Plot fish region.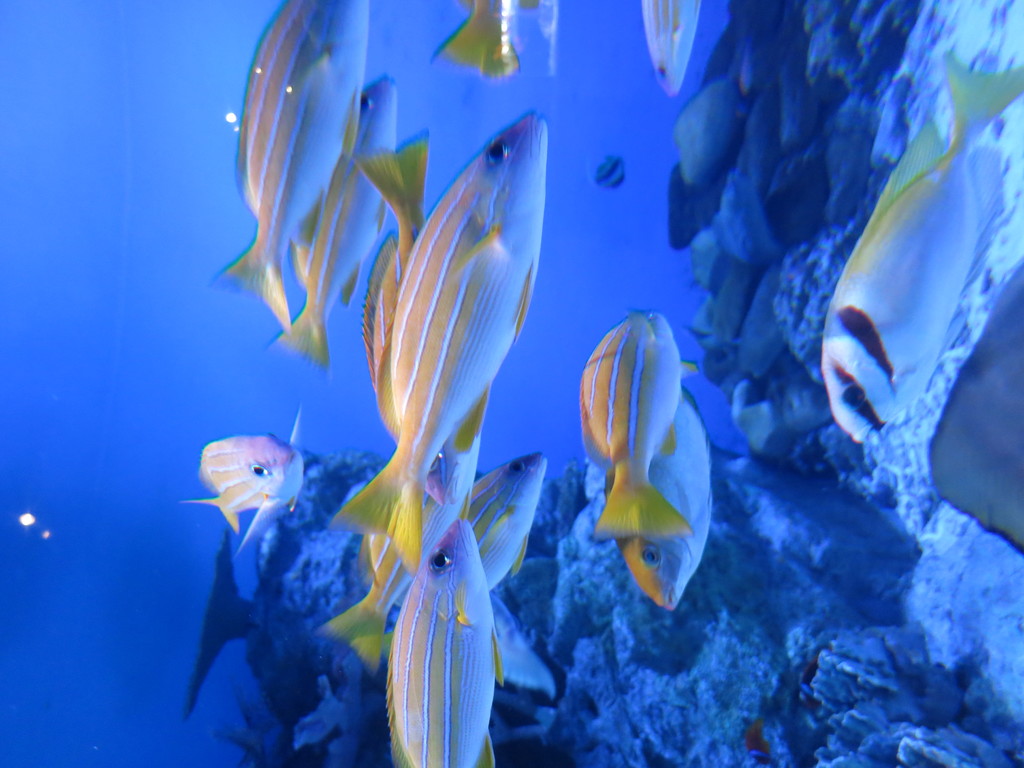
Plotted at [x1=210, y1=1, x2=376, y2=341].
